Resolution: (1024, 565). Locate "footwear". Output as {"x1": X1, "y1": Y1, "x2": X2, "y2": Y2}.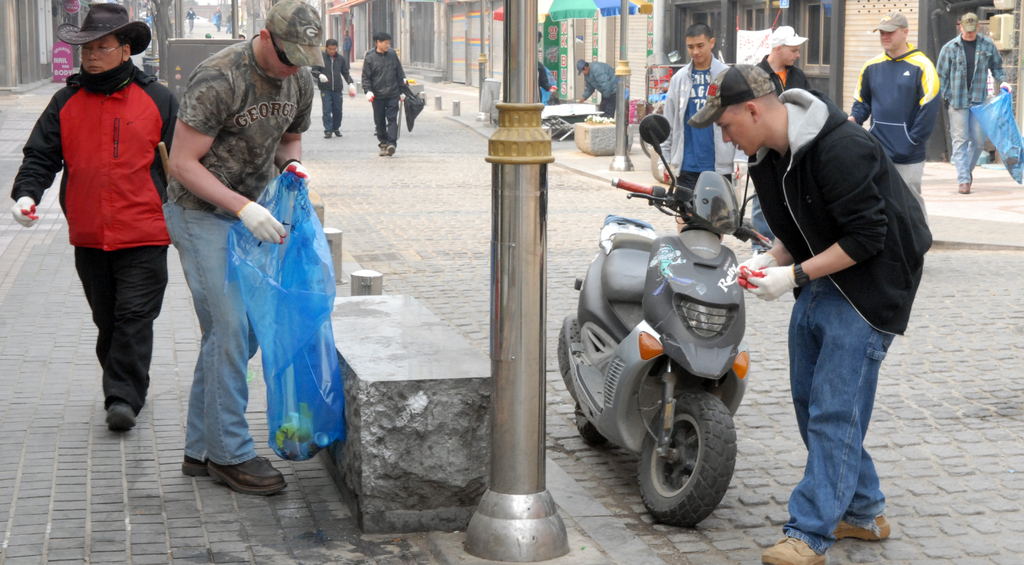
{"x1": 186, "y1": 454, "x2": 232, "y2": 477}.
